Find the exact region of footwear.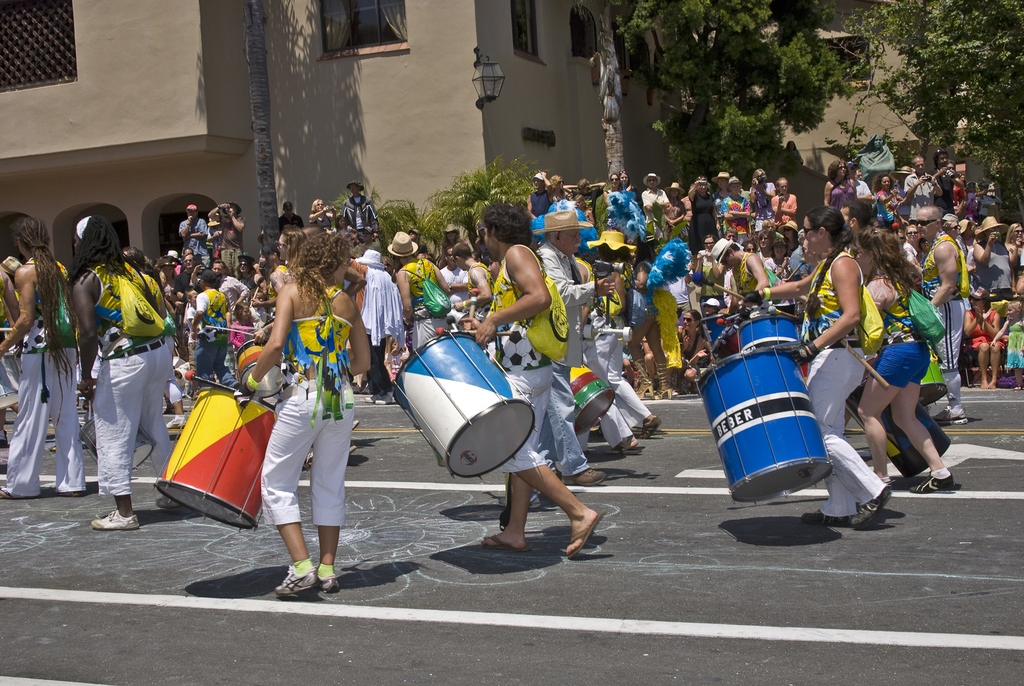
Exact region: 927,405,975,425.
